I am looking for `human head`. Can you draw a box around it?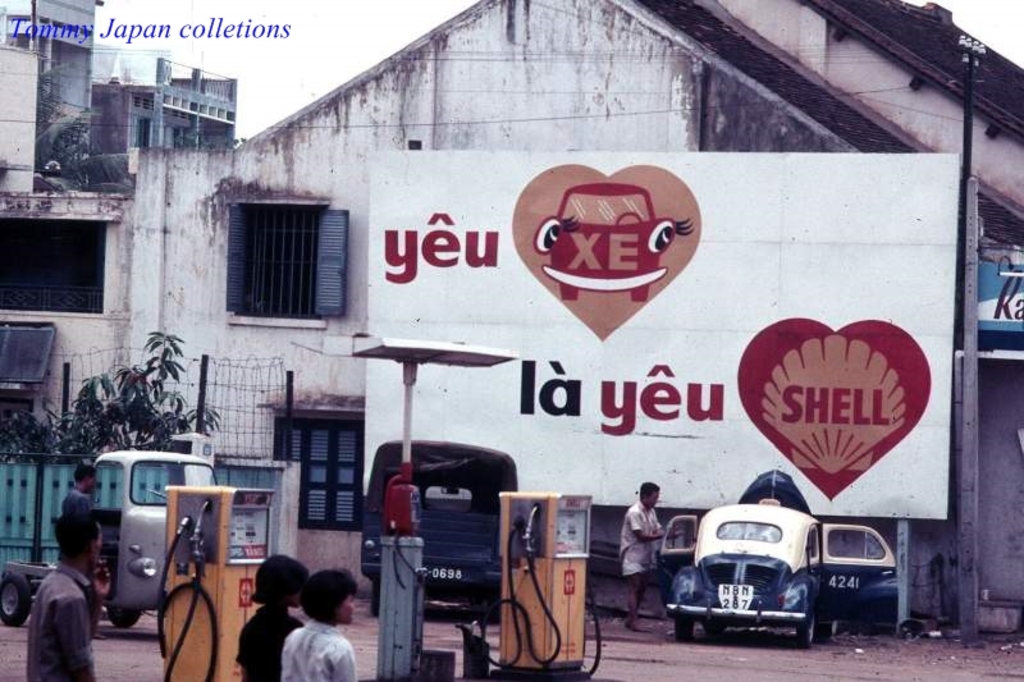
Sure, the bounding box is [left=54, top=514, right=99, bottom=566].
